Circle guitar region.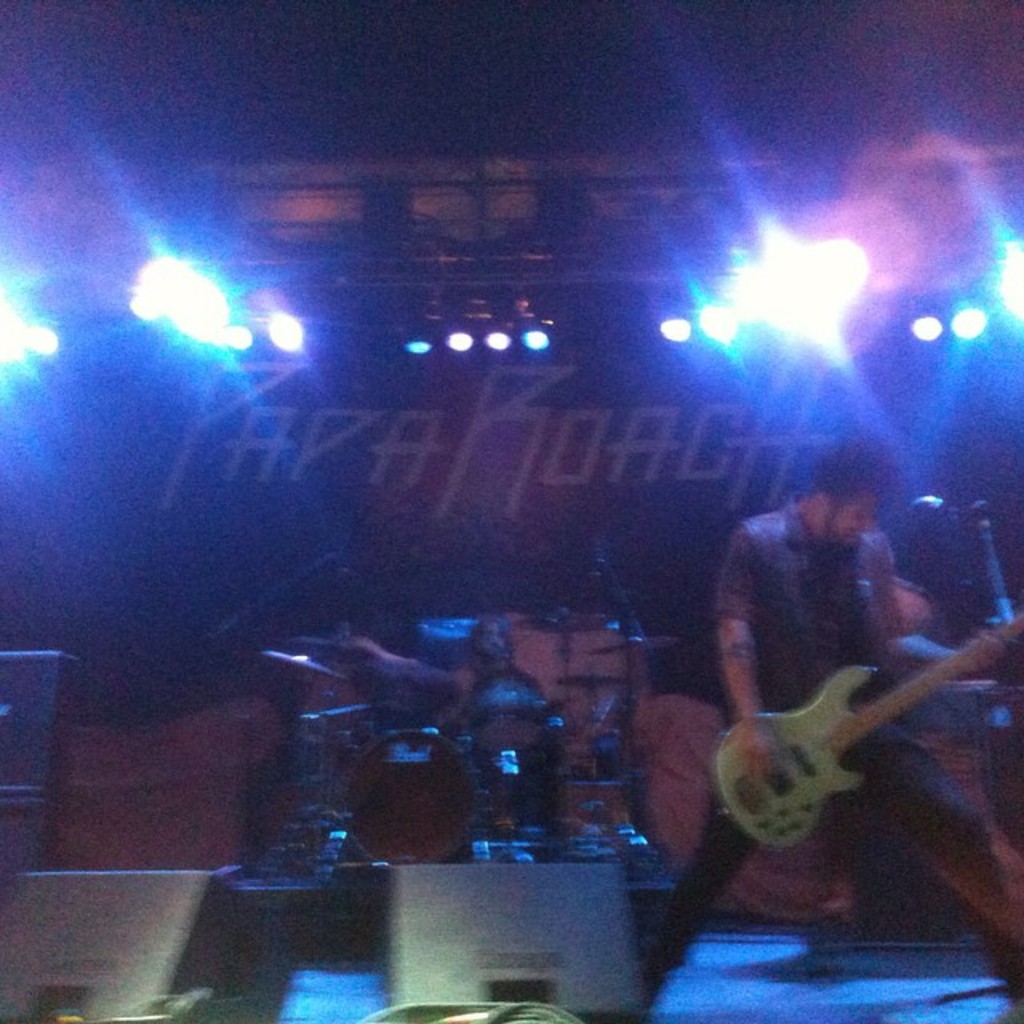
Region: [693, 621, 1002, 912].
